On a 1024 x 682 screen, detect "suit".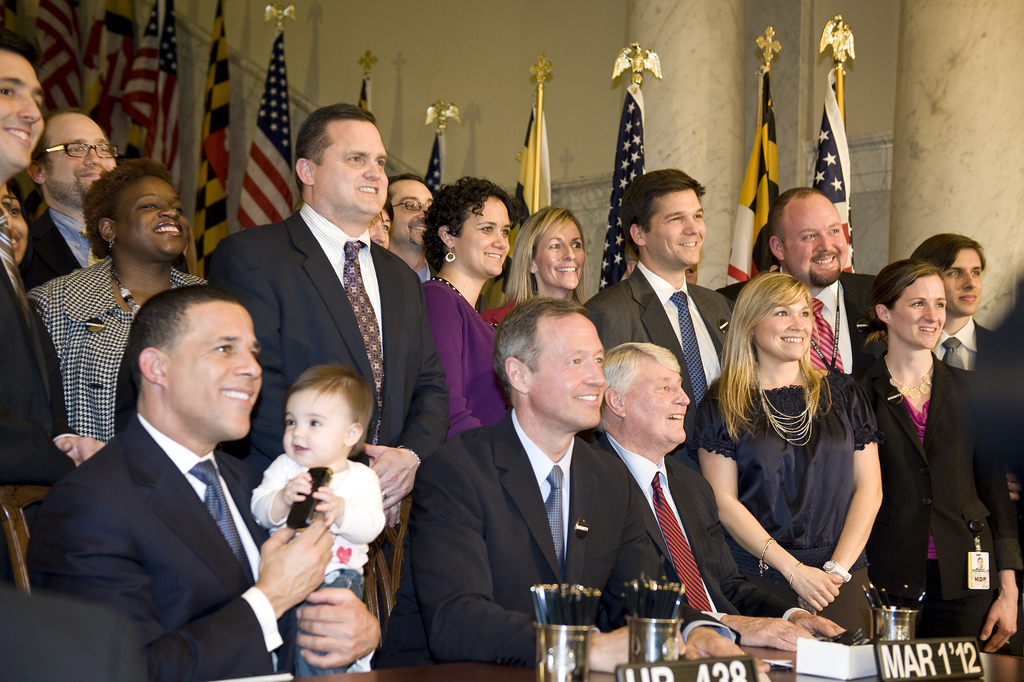
bbox(582, 258, 735, 438).
